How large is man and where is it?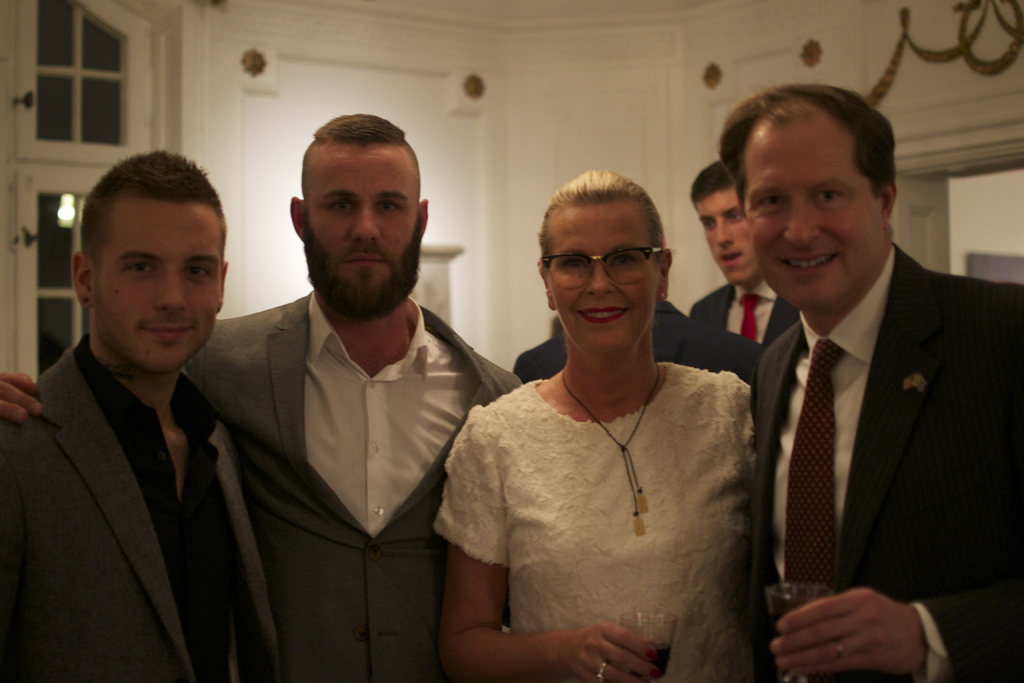
Bounding box: region(0, 152, 280, 682).
